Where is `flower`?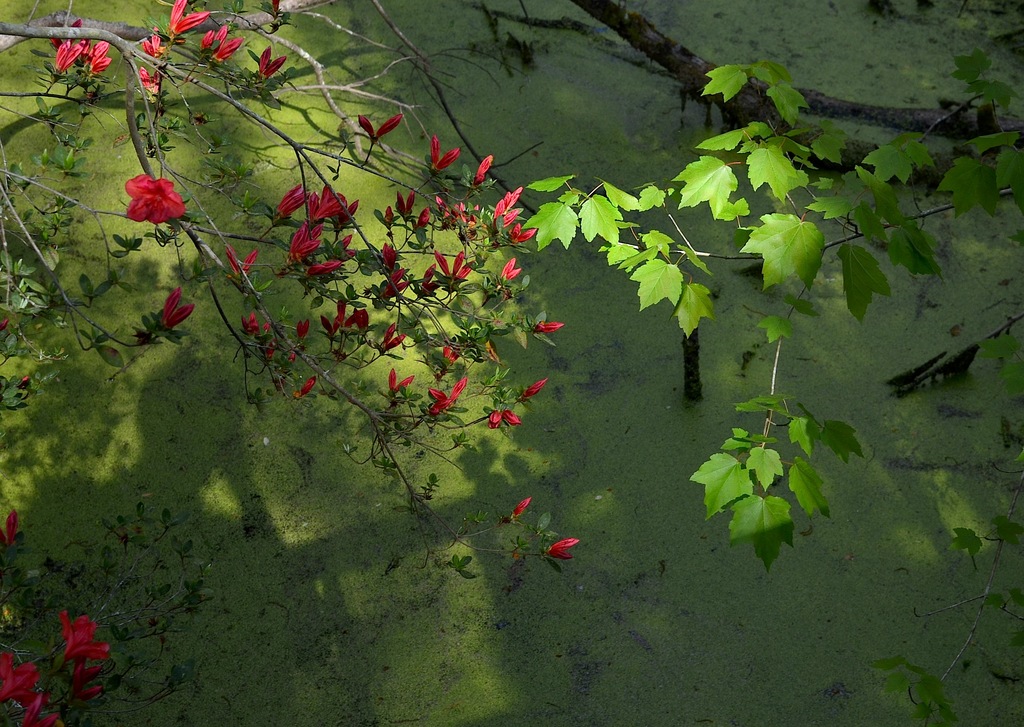
bbox=(23, 694, 64, 726).
